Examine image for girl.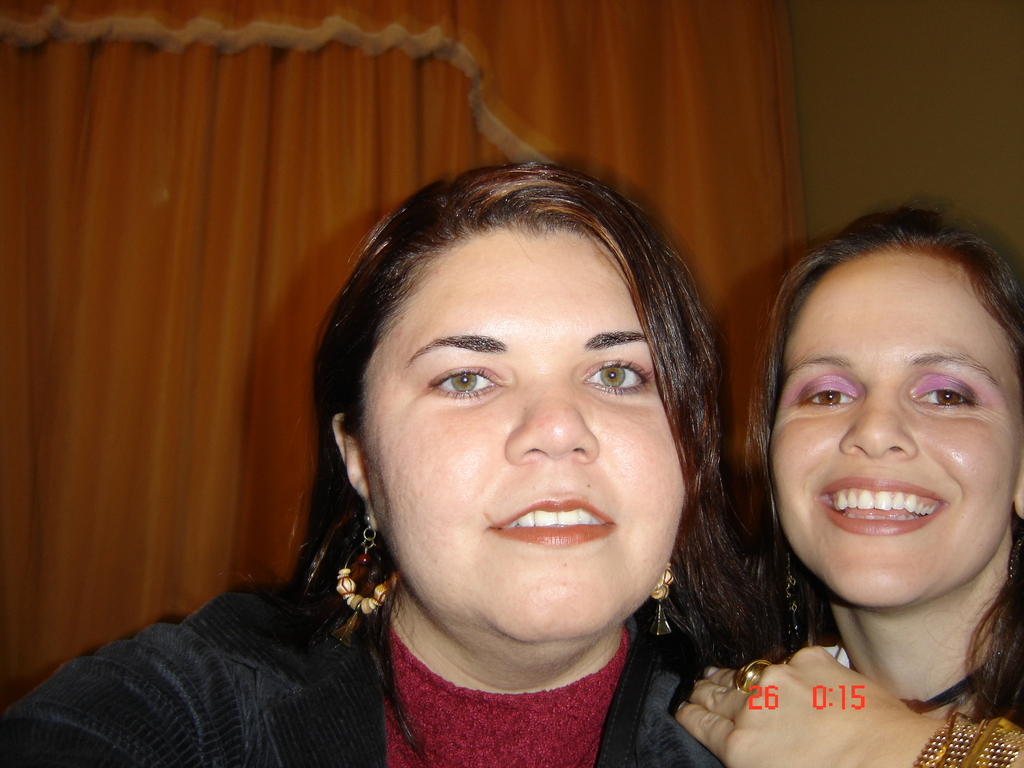
Examination result: [668, 200, 1023, 767].
